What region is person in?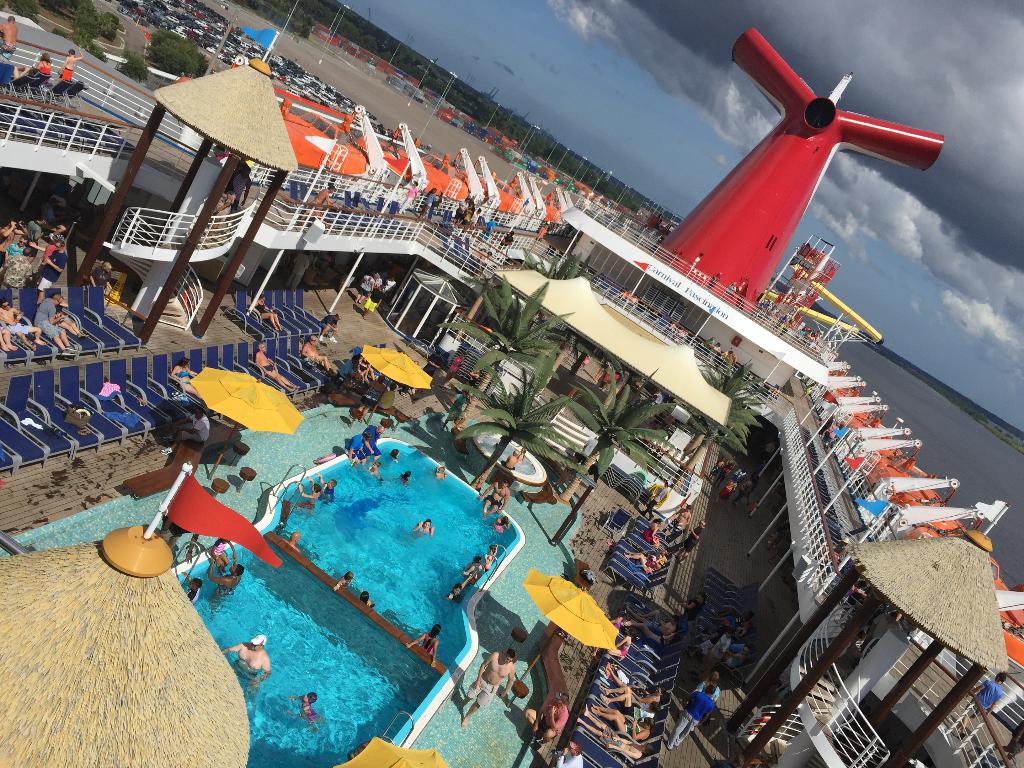
detection(358, 586, 381, 612).
